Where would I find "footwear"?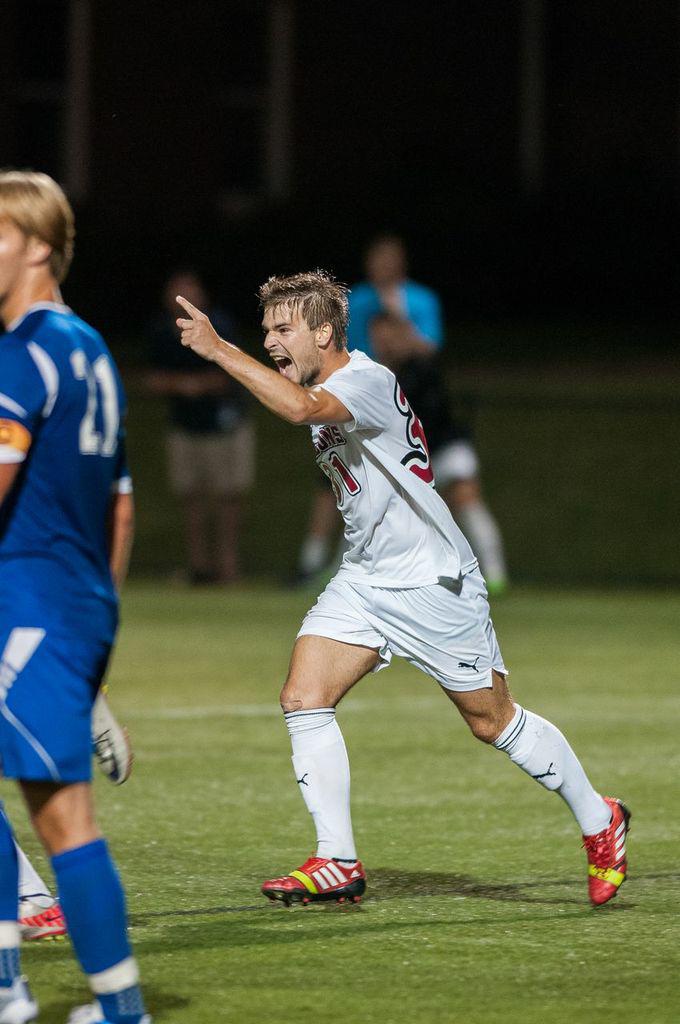
At 0/958/29/1013.
